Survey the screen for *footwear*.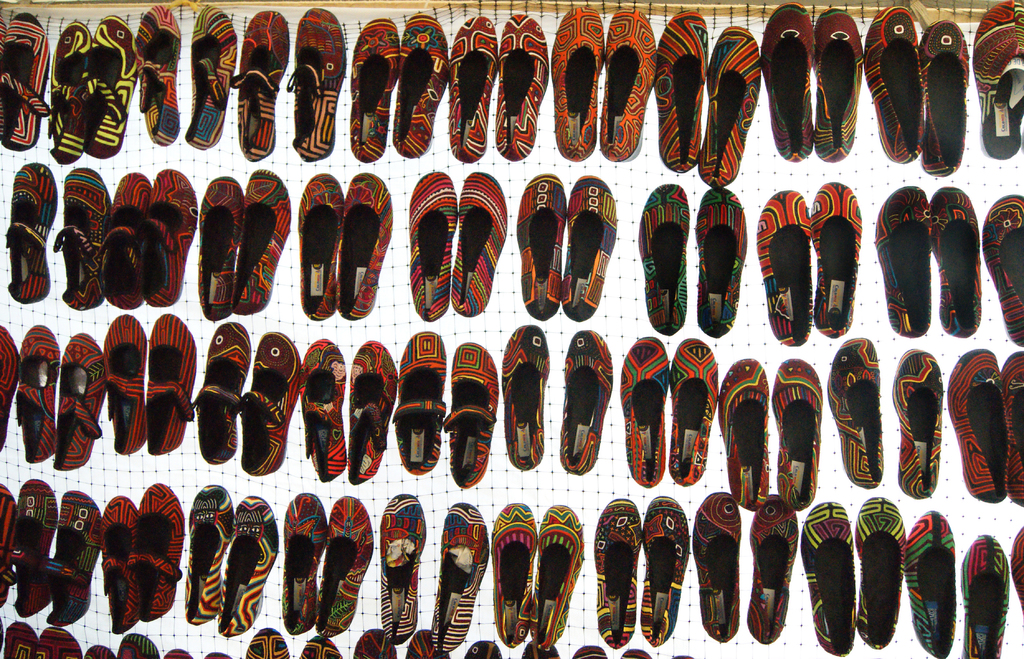
Survey found: <box>757,188,816,350</box>.
